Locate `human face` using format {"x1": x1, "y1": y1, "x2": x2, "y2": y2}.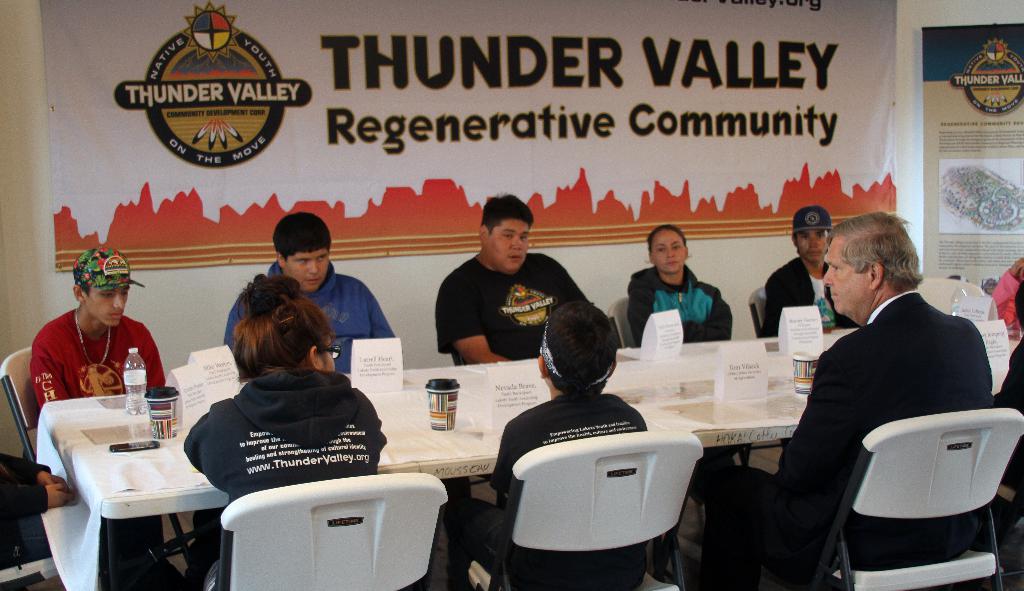
{"x1": 797, "y1": 229, "x2": 828, "y2": 263}.
